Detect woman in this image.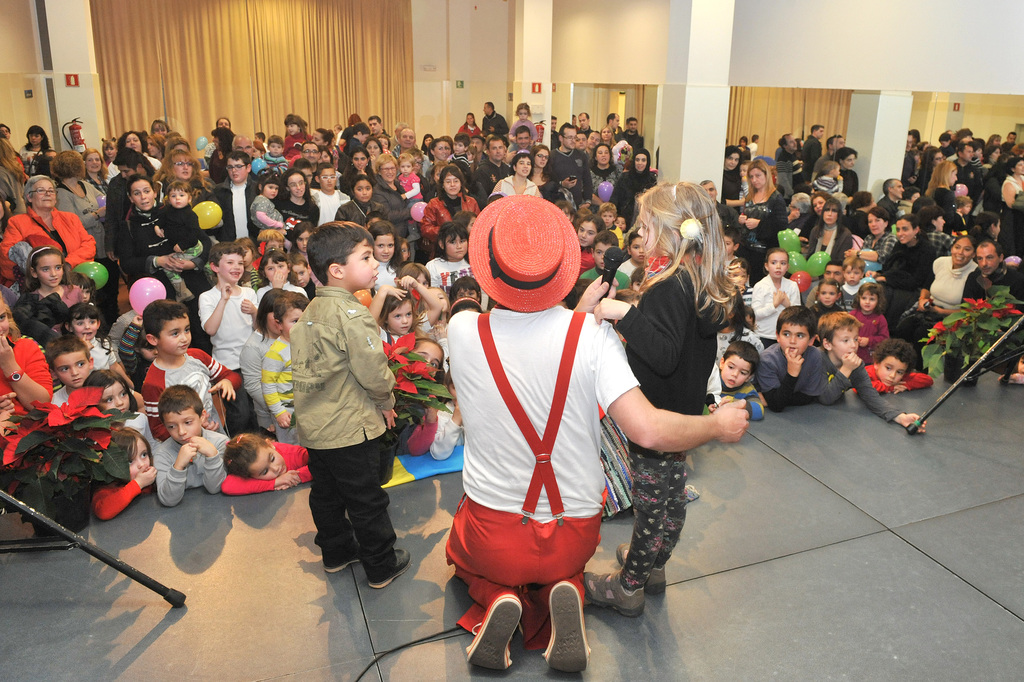
Detection: pyautogui.locateOnScreen(308, 125, 338, 148).
